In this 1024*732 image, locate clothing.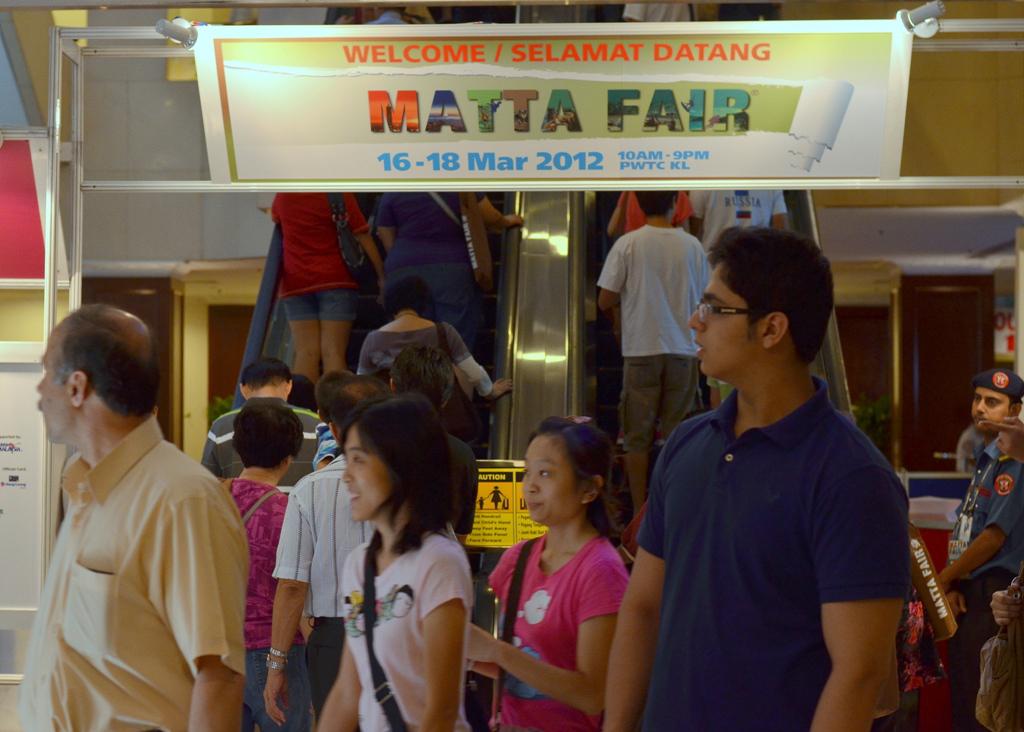
Bounding box: bbox(631, 371, 914, 731).
